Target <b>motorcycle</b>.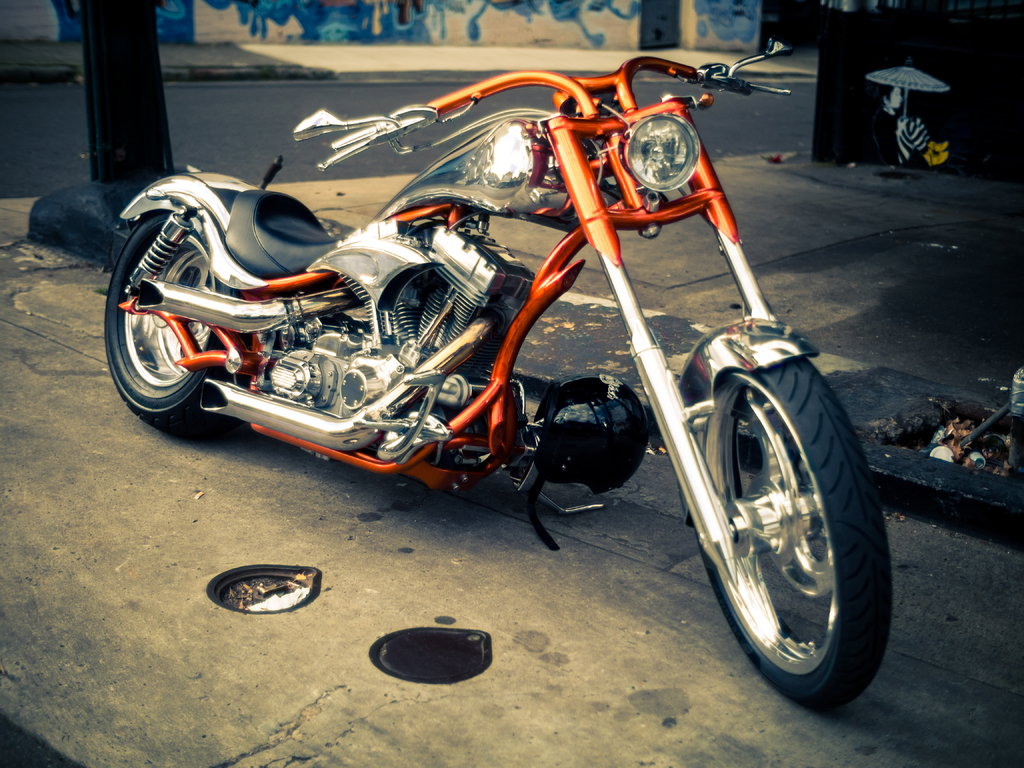
Target region: [left=78, top=31, right=956, bottom=652].
